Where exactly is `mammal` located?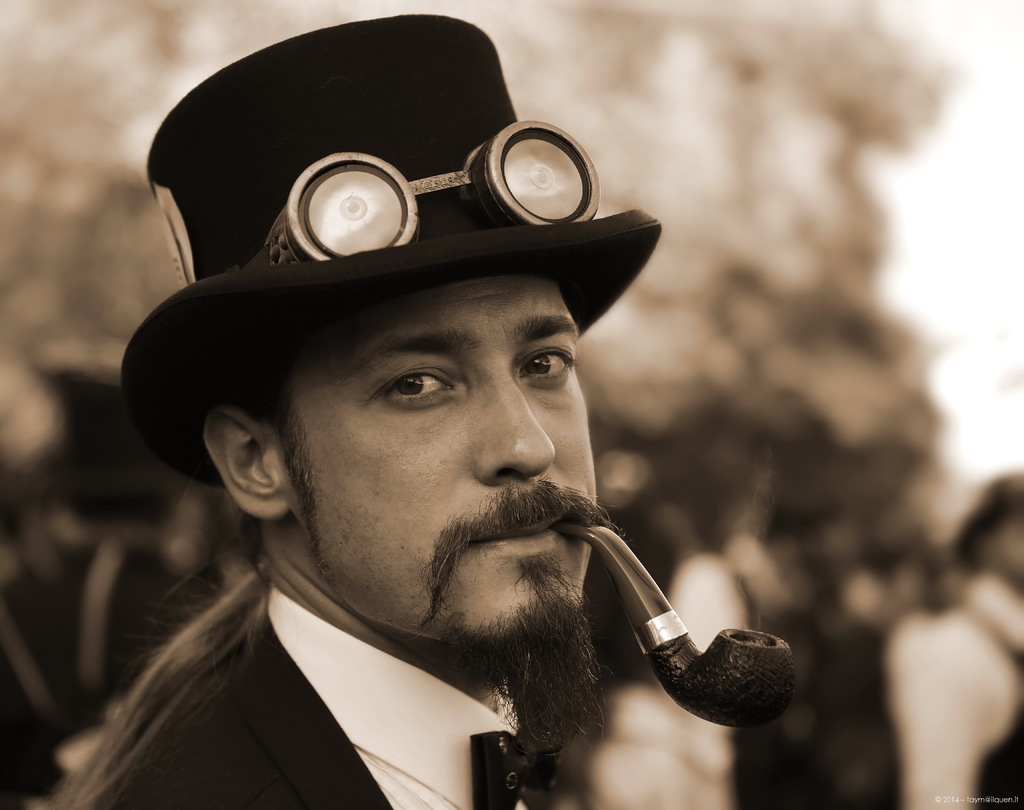
Its bounding box is 0 171 813 759.
